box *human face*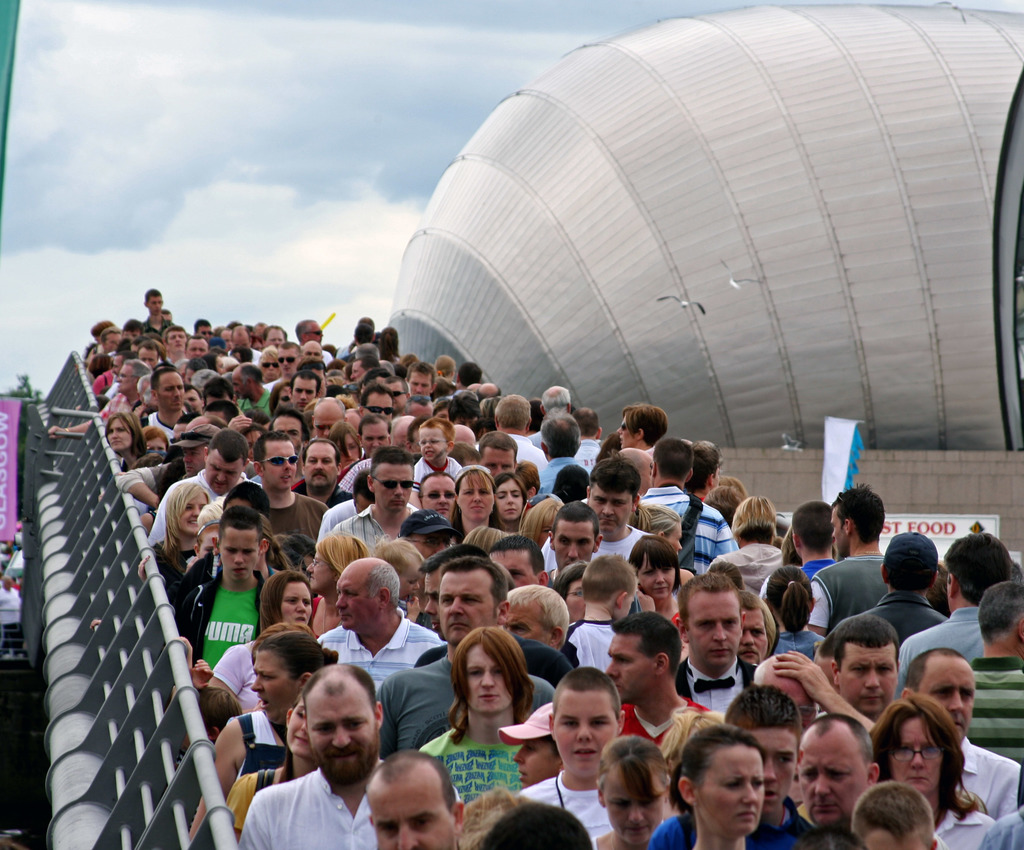
box(554, 524, 593, 575)
